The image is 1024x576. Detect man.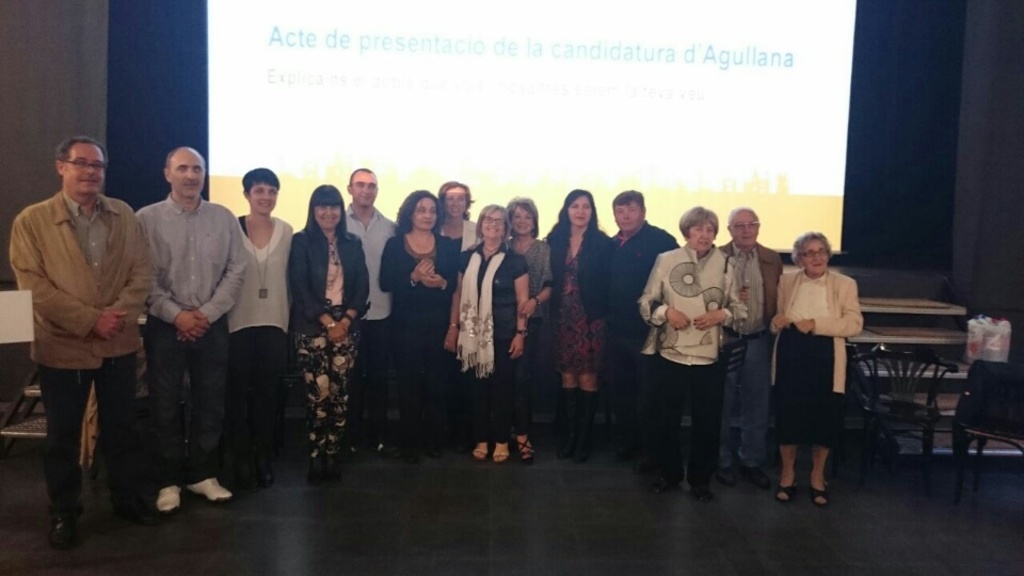
Detection: crop(340, 171, 410, 463).
